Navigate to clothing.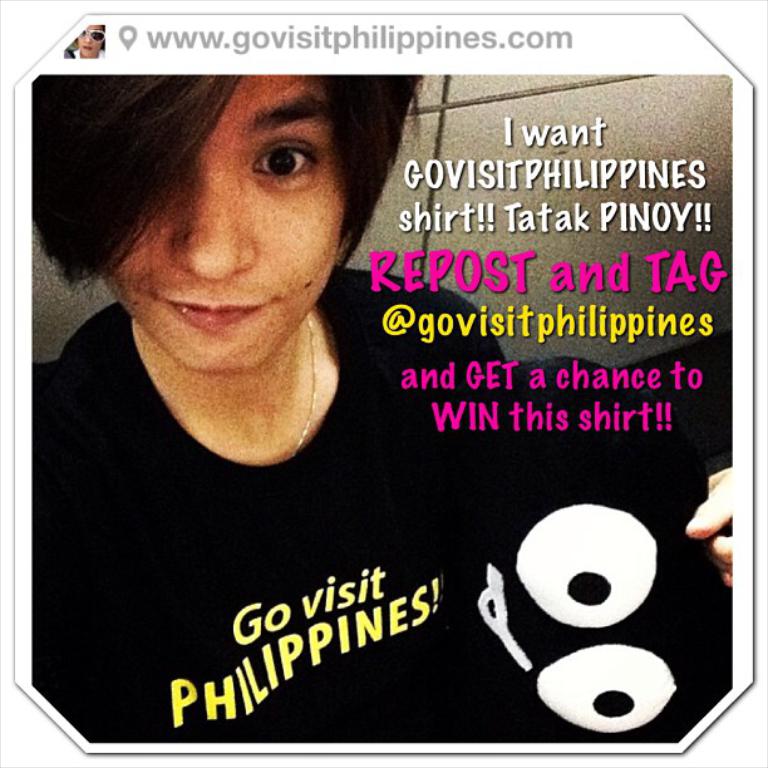
Navigation target: 3 265 520 708.
